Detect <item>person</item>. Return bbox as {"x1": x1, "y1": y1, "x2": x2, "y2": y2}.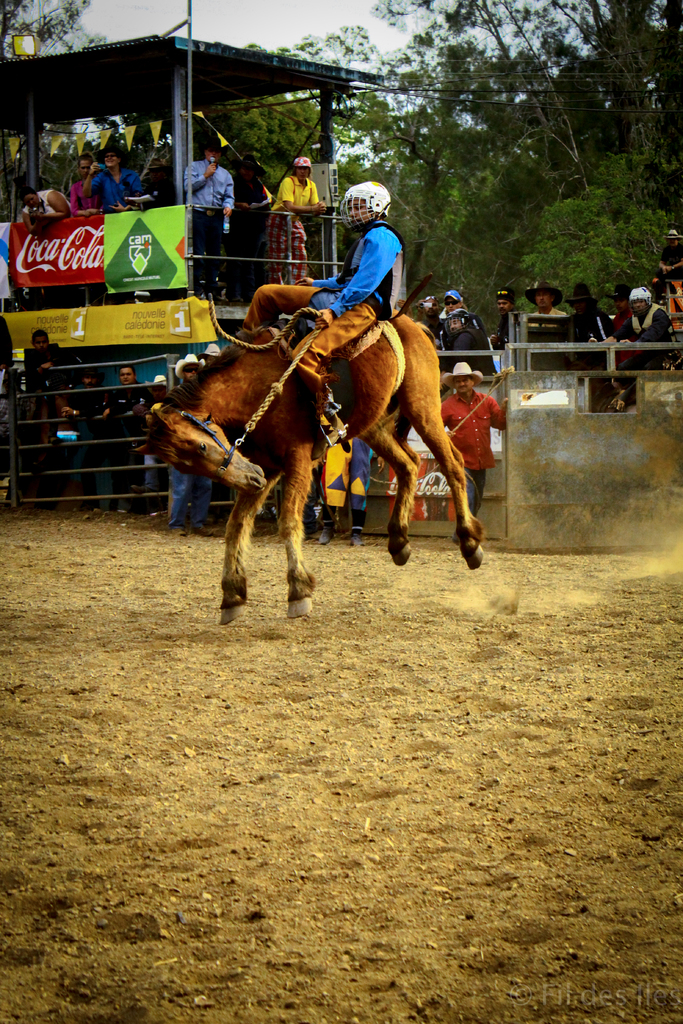
{"x1": 20, "y1": 331, "x2": 70, "y2": 535}.
